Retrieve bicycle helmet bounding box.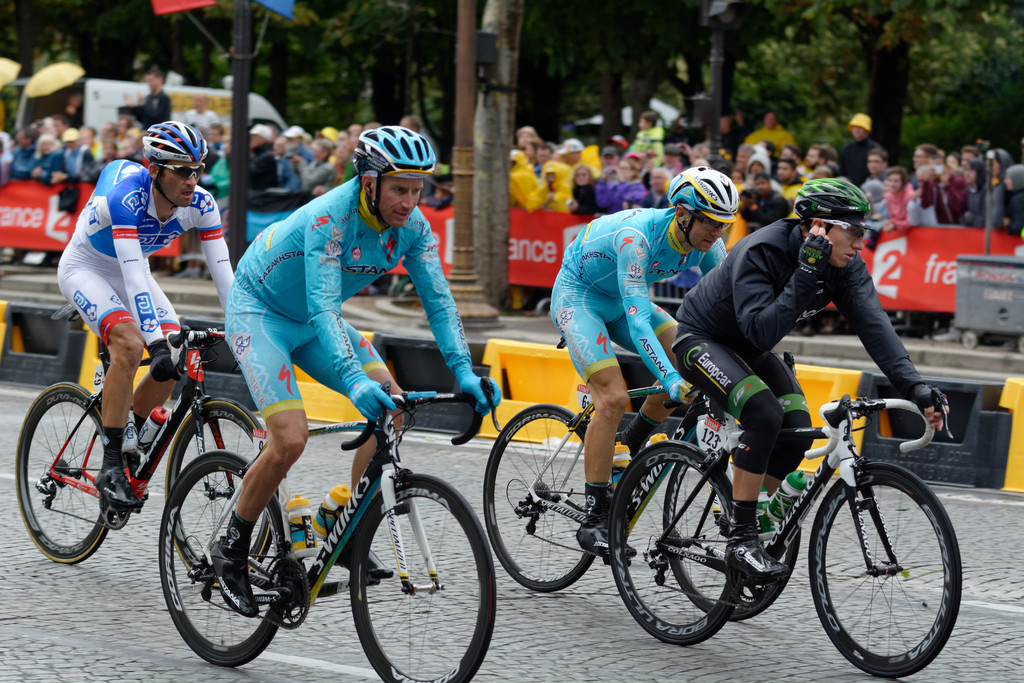
Bounding box: {"x1": 352, "y1": 124, "x2": 436, "y2": 225}.
